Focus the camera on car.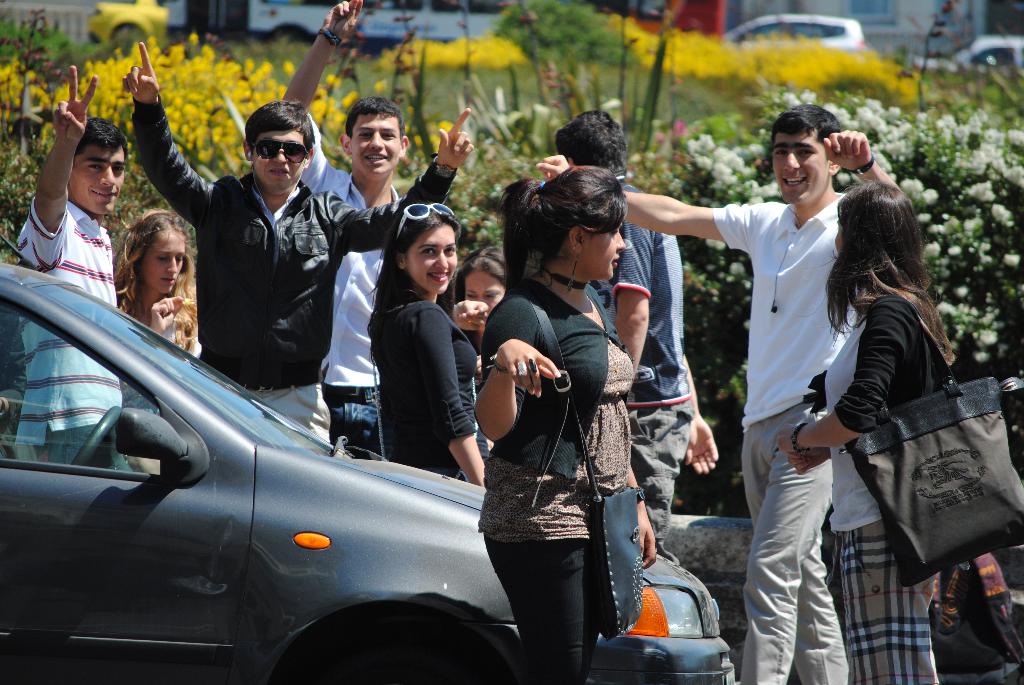
Focus region: detection(0, 232, 737, 684).
